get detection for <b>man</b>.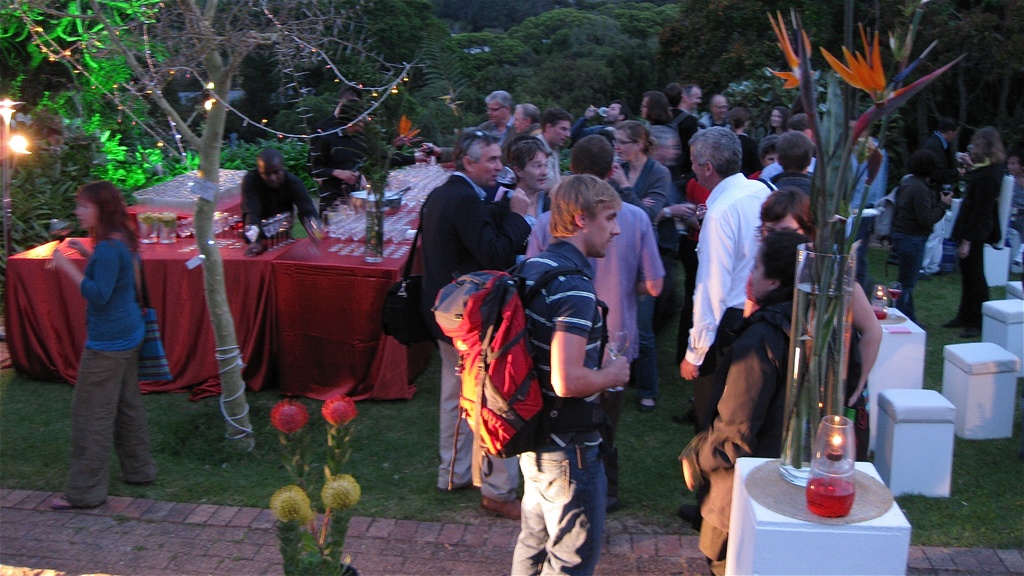
Detection: <bbox>710, 98, 730, 122</bbox>.
